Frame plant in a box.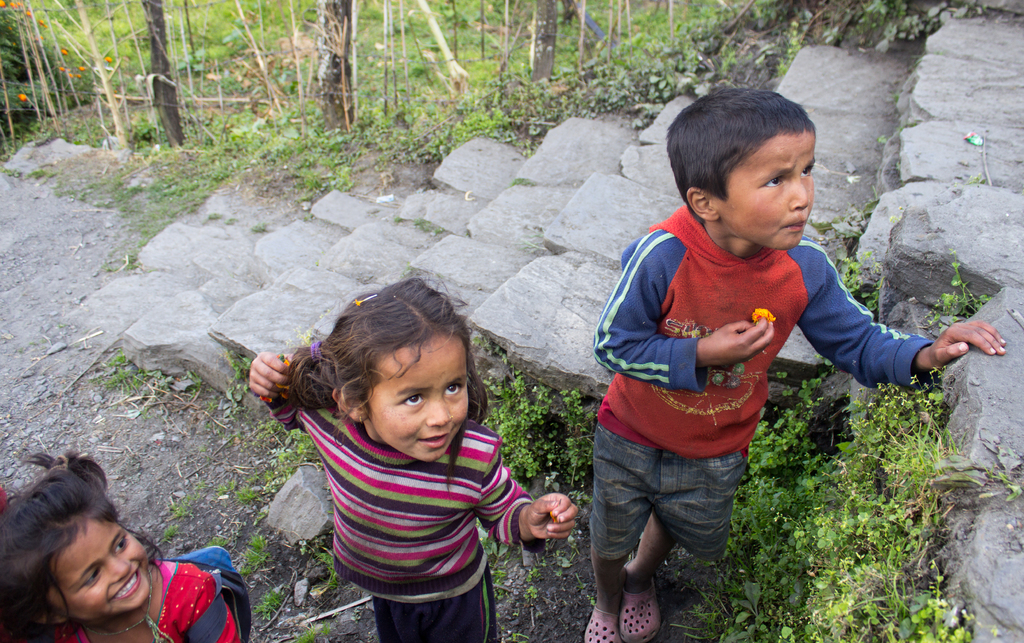
rect(475, 366, 560, 480).
